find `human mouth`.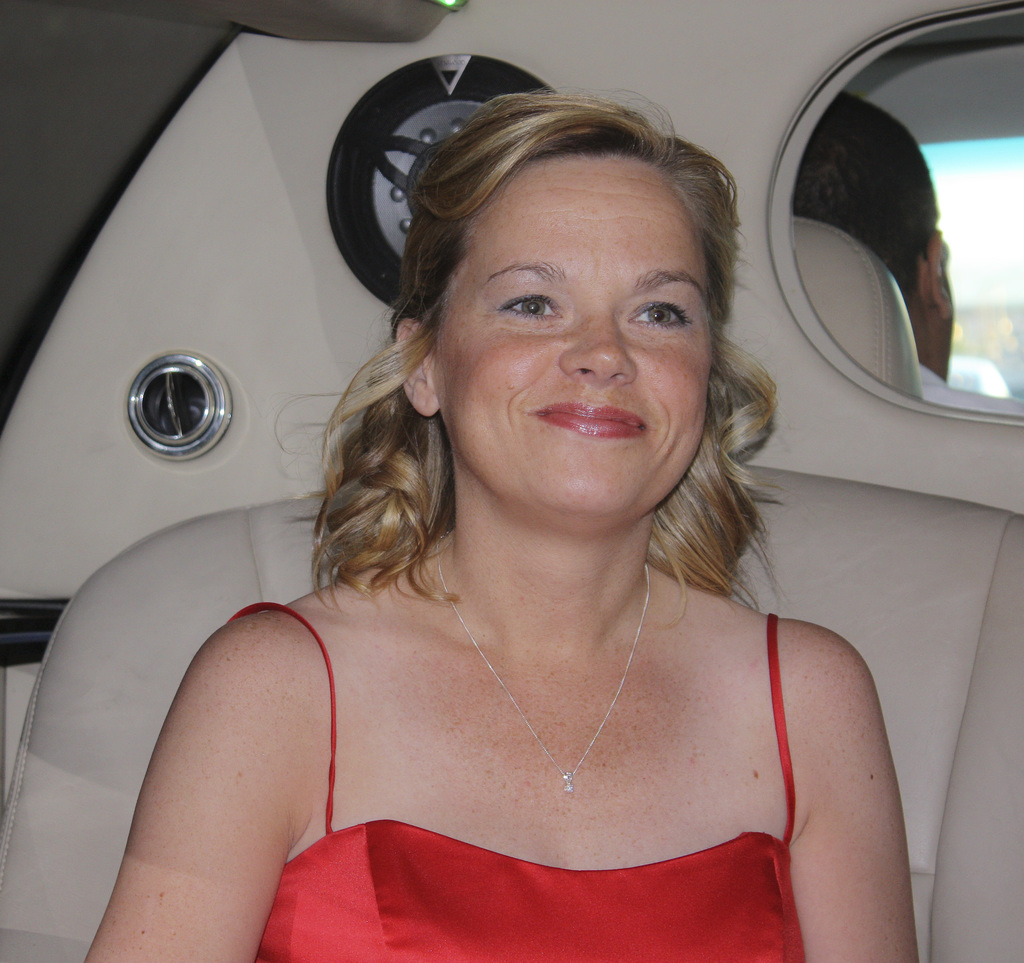
pyautogui.locateOnScreen(533, 405, 649, 434).
